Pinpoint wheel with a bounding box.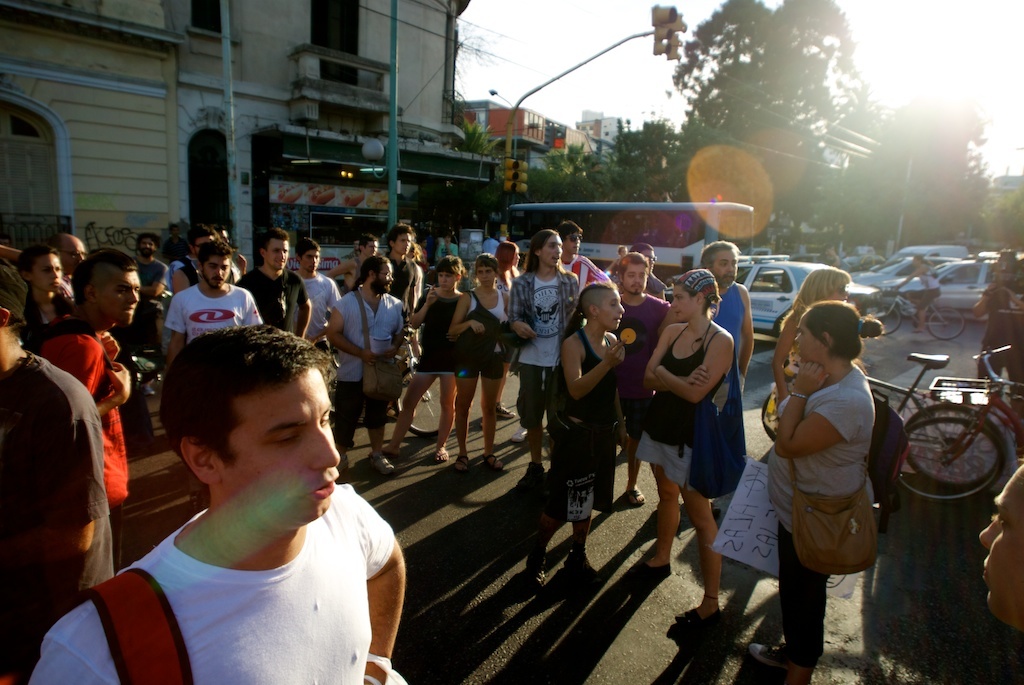
locate(899, 408, 1013, 516).
